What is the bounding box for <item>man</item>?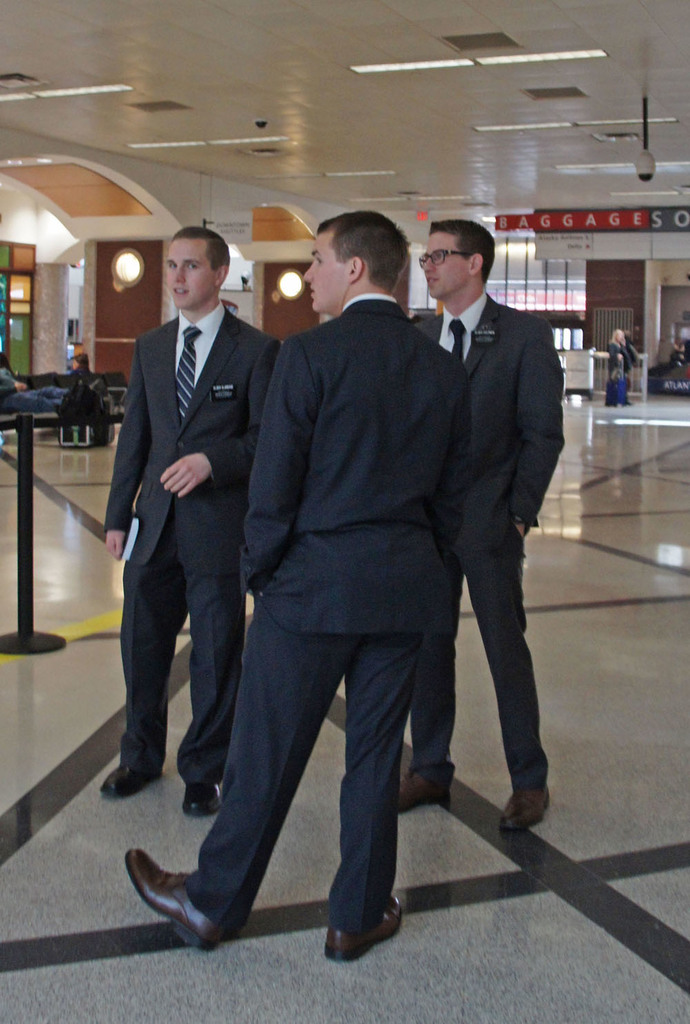
[165, 185, 522, 928].
